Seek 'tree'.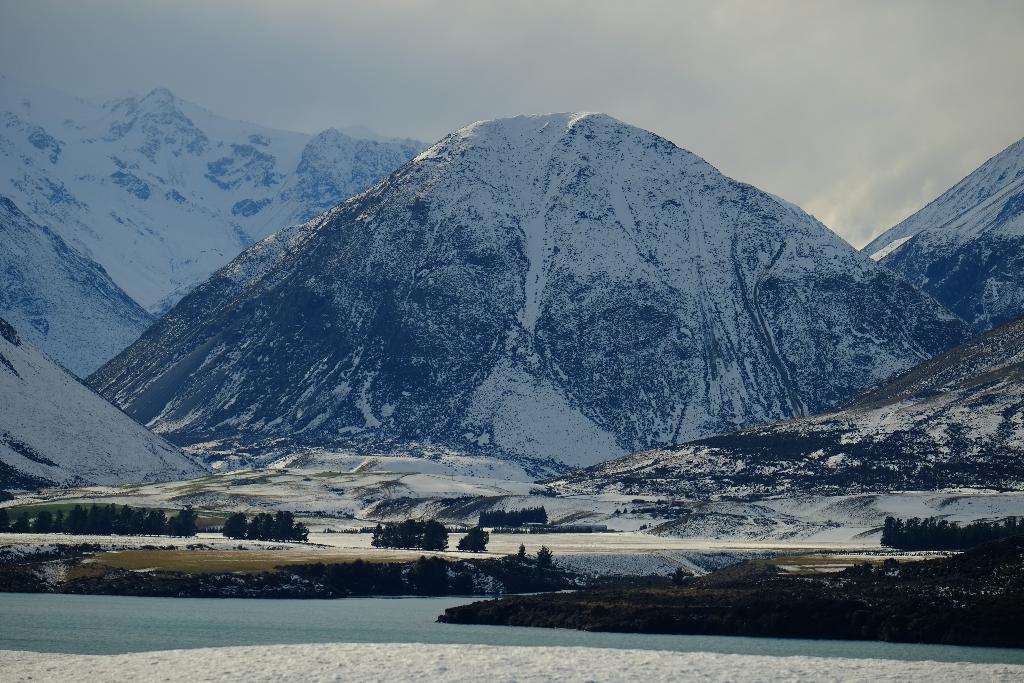
452,527,488,551.
